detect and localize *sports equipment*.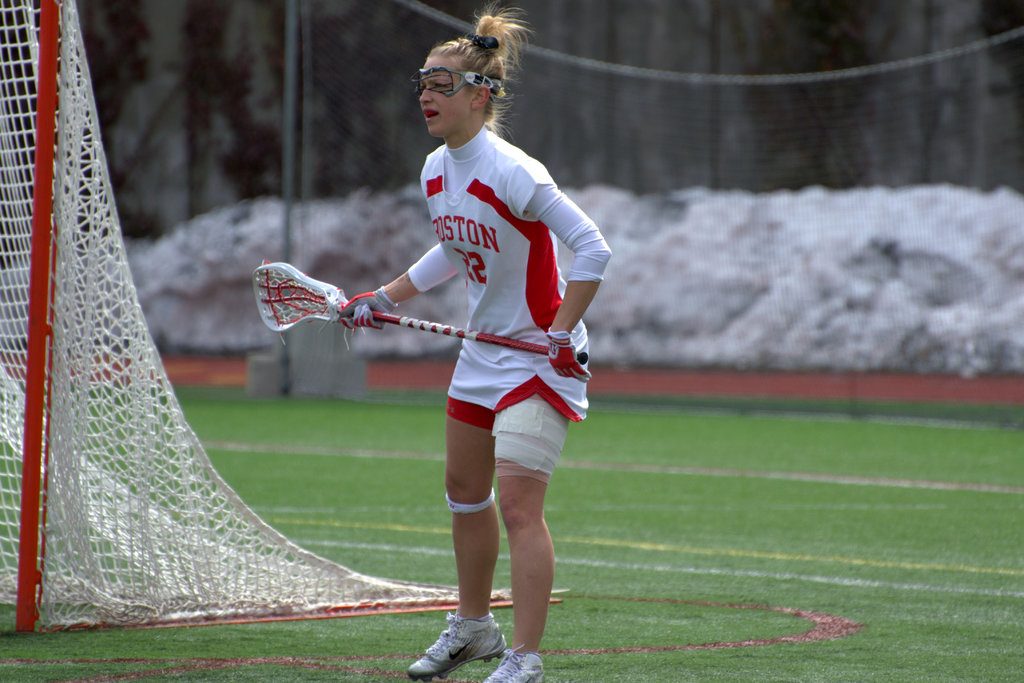
Localized at {"left": 404, "top": 608, "right": 512, "bottom": 682}.
